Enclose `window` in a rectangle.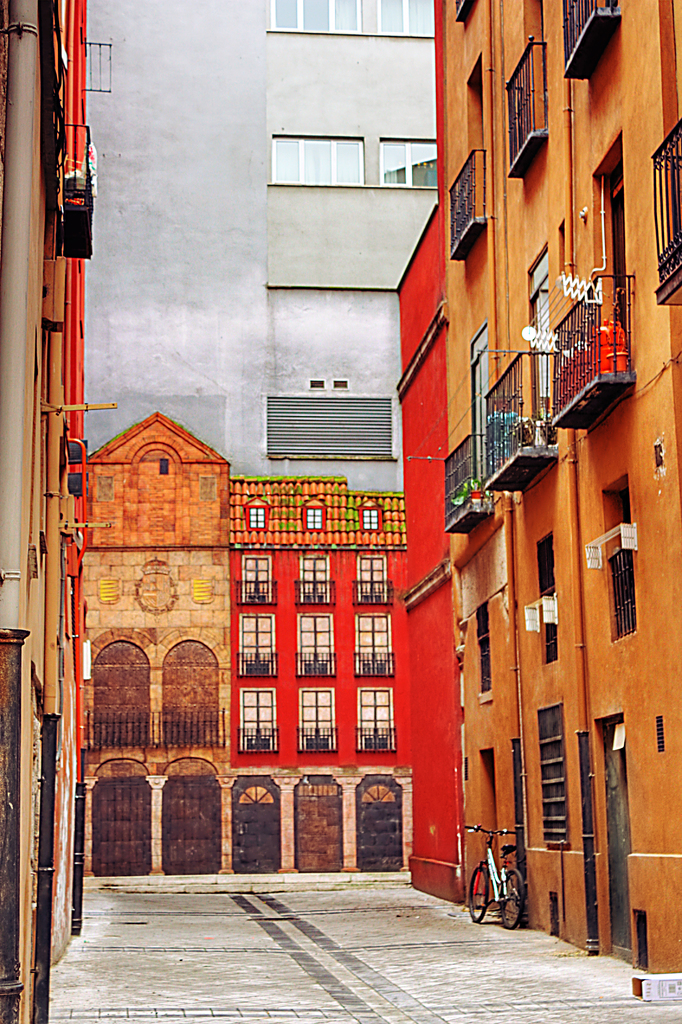
476 603 494 703.
